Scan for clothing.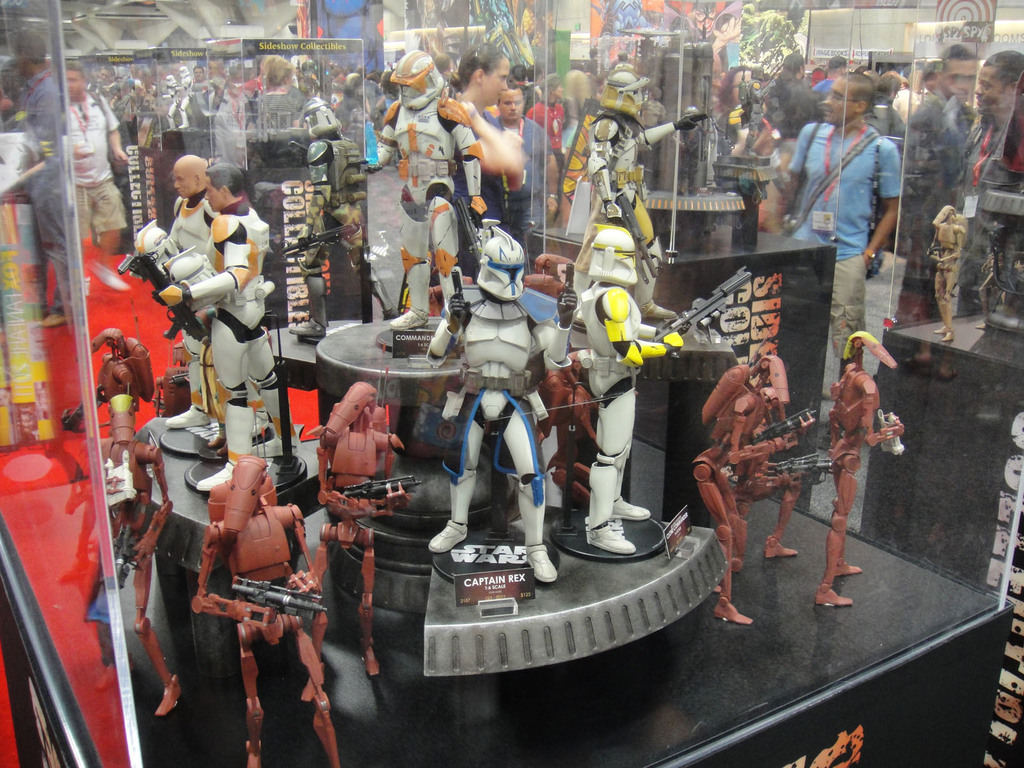
Scan result: x1=968, y1=104, x2=1023, y2=292.
